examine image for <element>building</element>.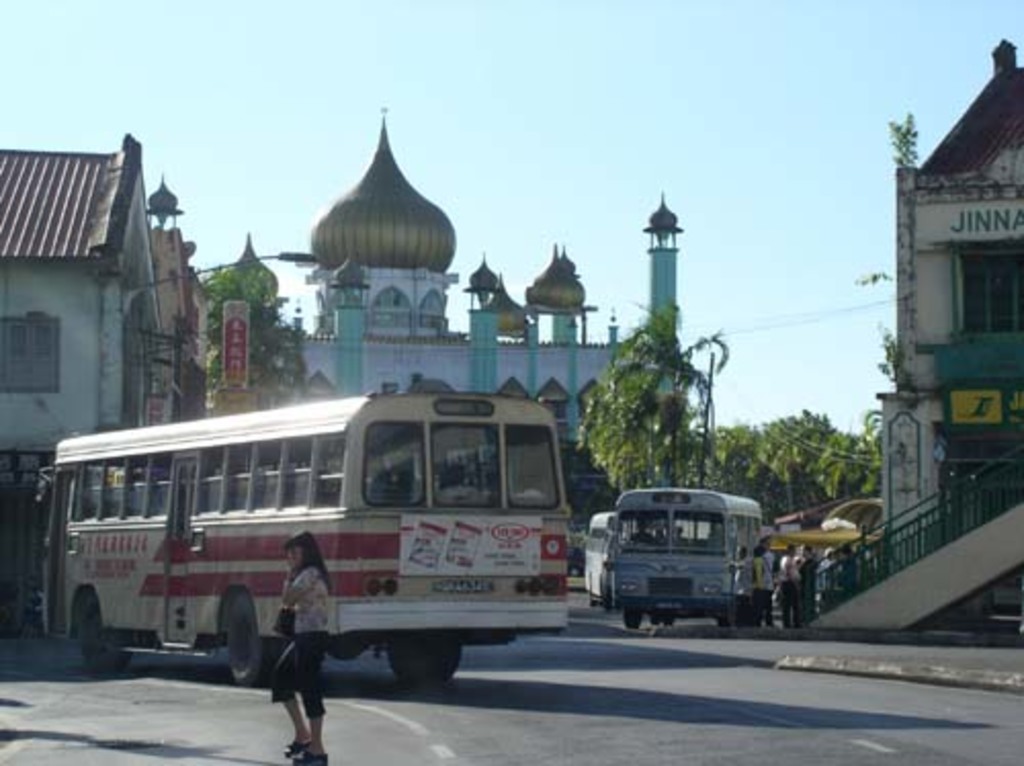
Examination result: BBox(797, 41, 1022, 633).
